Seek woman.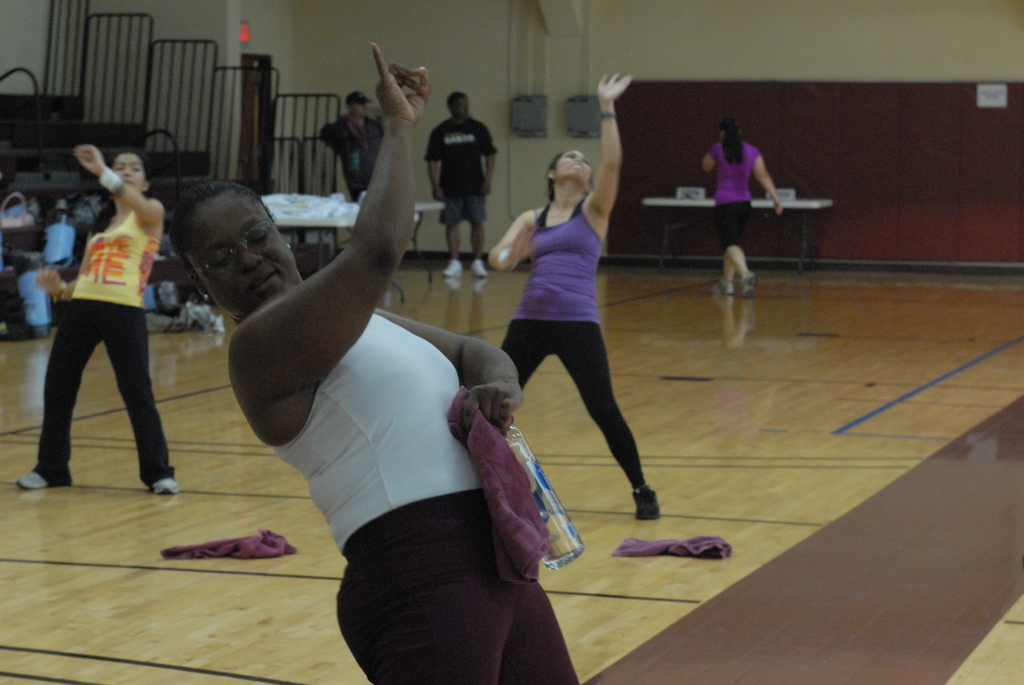
(left=168, top=40, right=584, bottom=684).
